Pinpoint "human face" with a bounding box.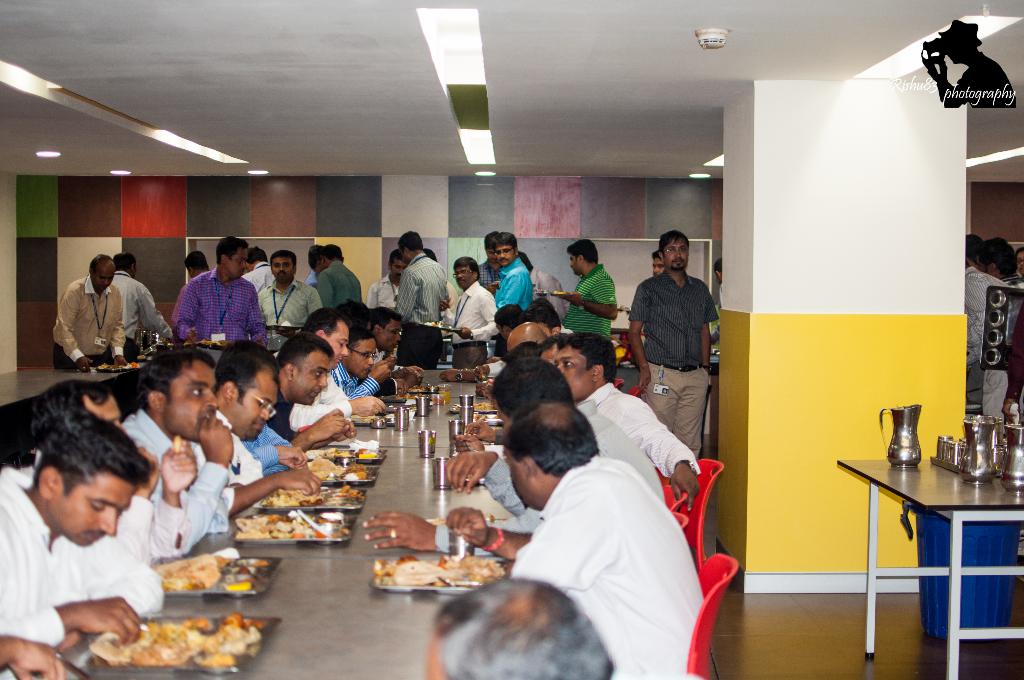
x1=295, y1=355, x2=332, y2=407.
